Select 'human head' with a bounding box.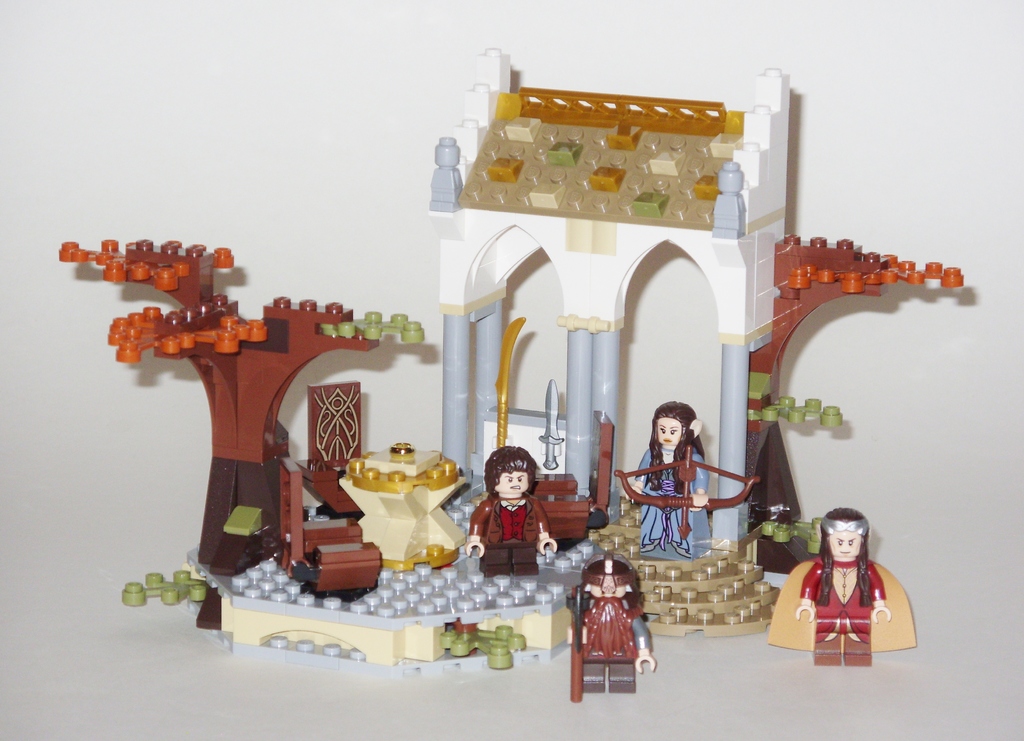
box=[486, 448, 536, 493].
